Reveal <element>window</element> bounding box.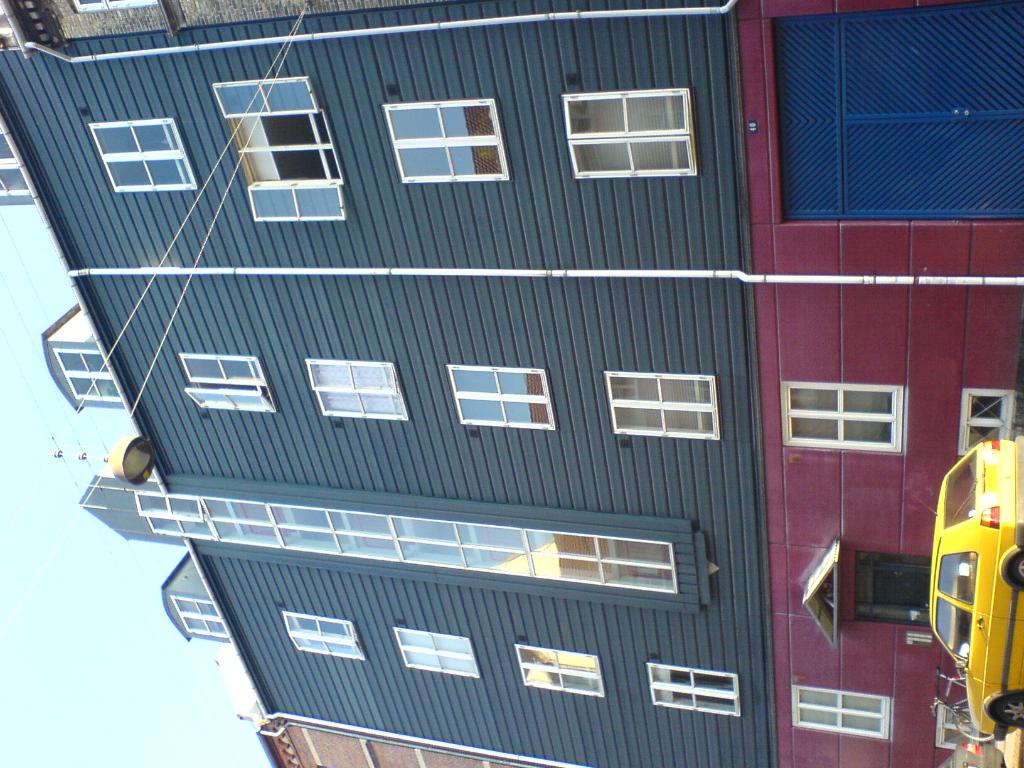
Revealed: {"left": 214, "top": 77, "right": 346, "bottom": 227}.
